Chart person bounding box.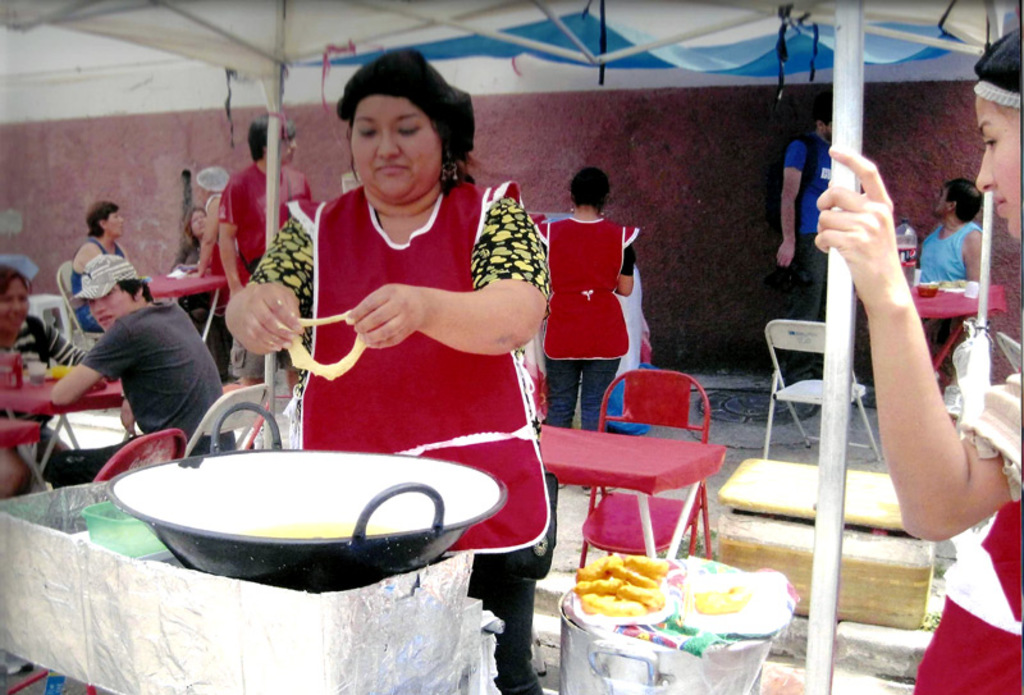
Charted: left=545, top=166, right=631, bottom=497.
